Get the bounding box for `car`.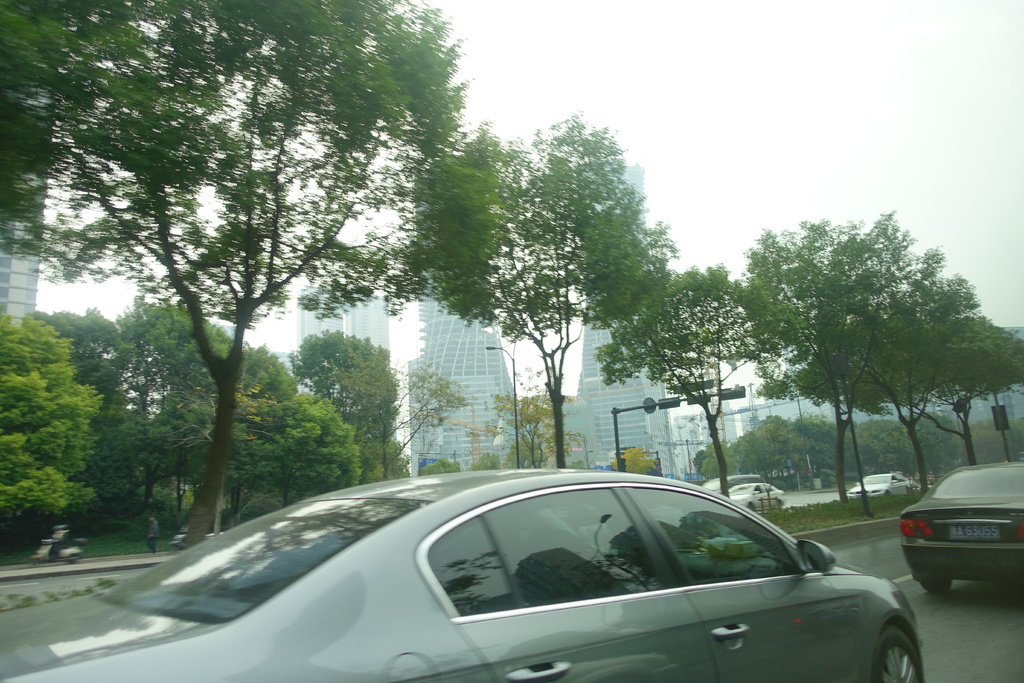
locate(725, 485, 783, 509).
